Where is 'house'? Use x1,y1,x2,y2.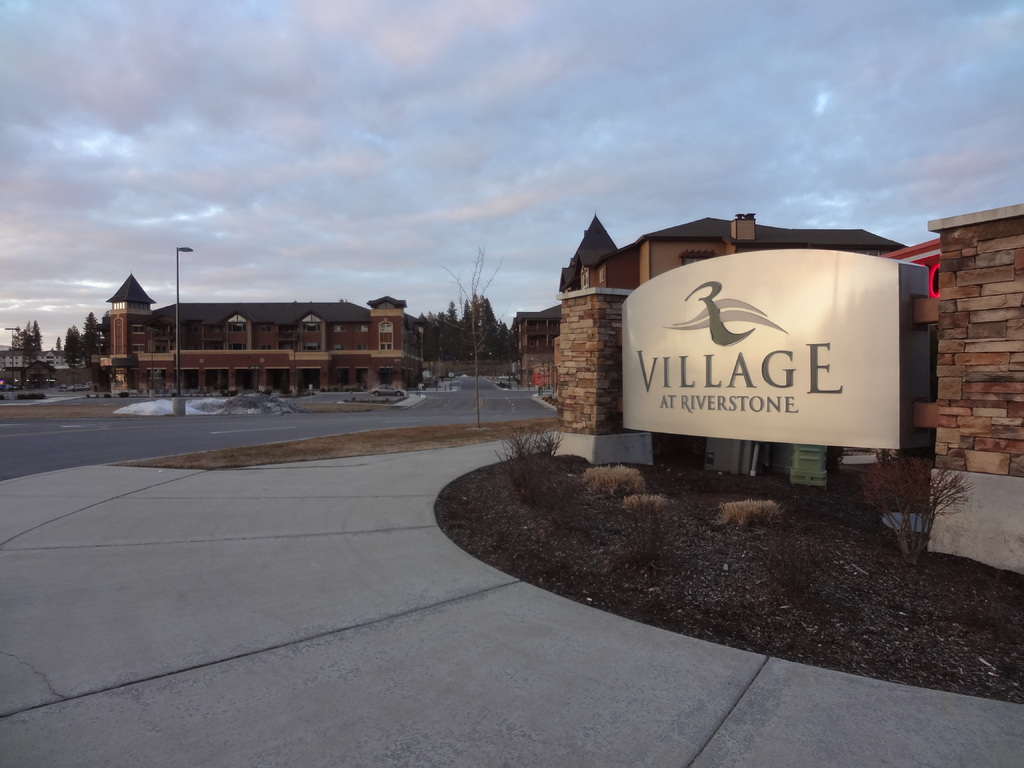
89,275,435,388.
